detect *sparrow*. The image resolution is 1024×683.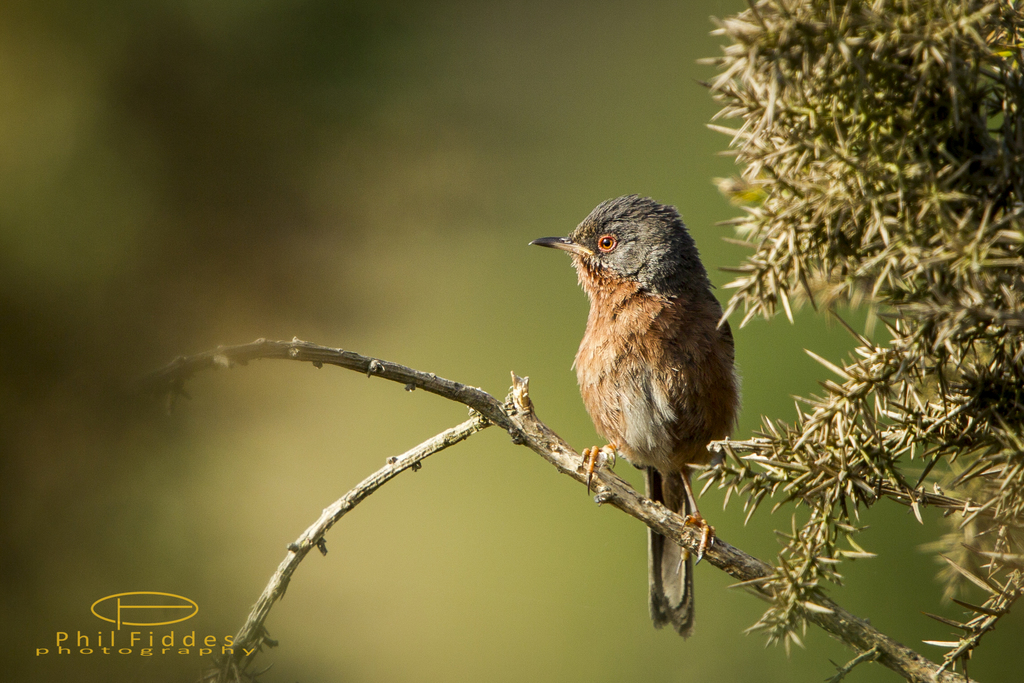
l=527, t=194, r=735, b=642.
